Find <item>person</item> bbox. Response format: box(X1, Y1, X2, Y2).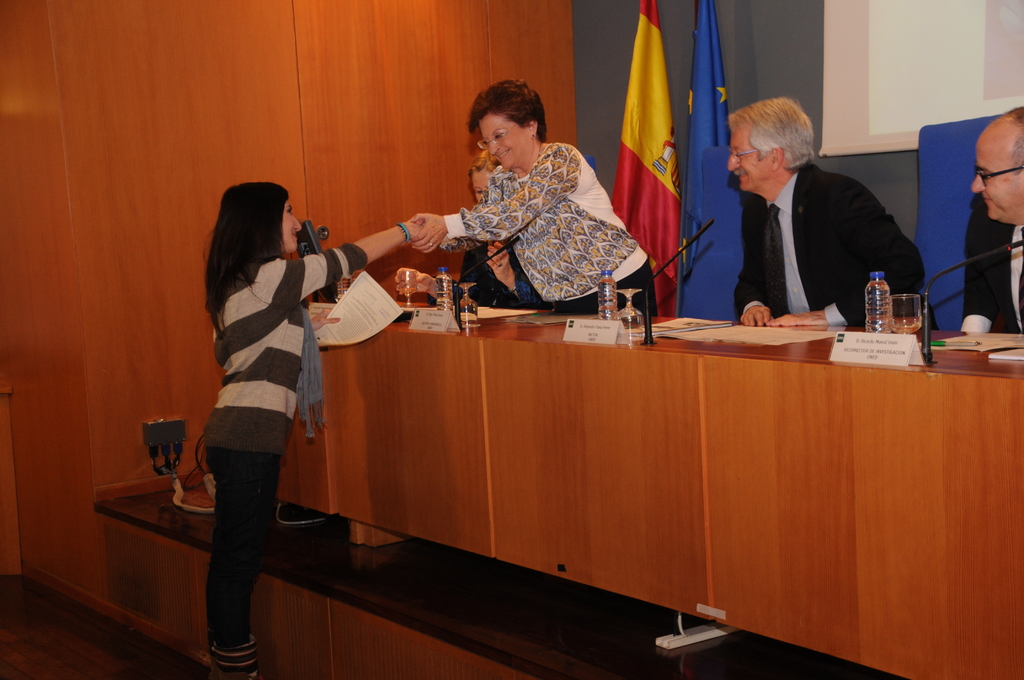
box(724, 81, 927, 345).
